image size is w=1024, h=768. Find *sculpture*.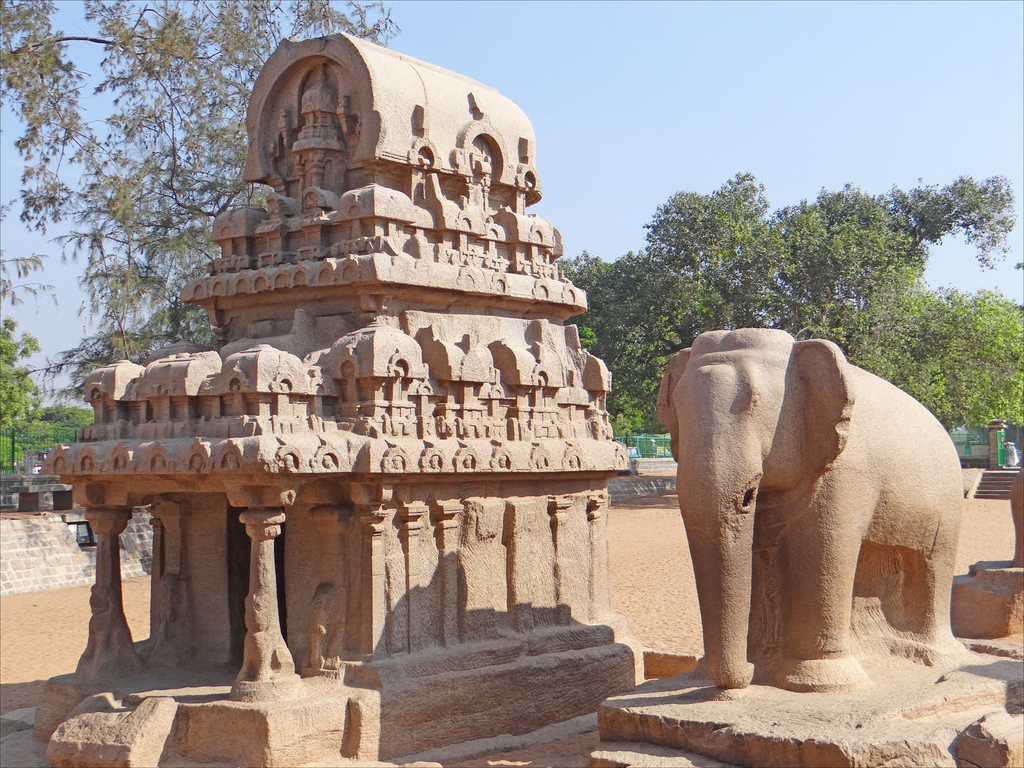
{"left": 643, "top": 331, "right": 963, "bottom": 698}.
